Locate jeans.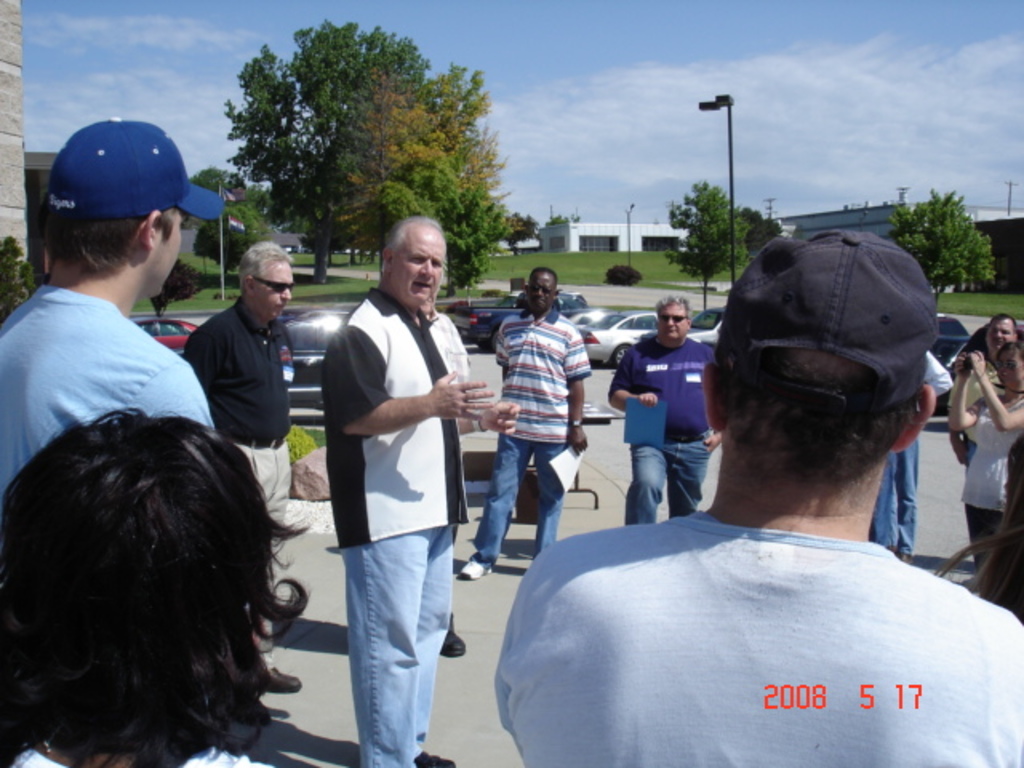
Bounding box: [left=616, top=437, right=707, bottom=518].
